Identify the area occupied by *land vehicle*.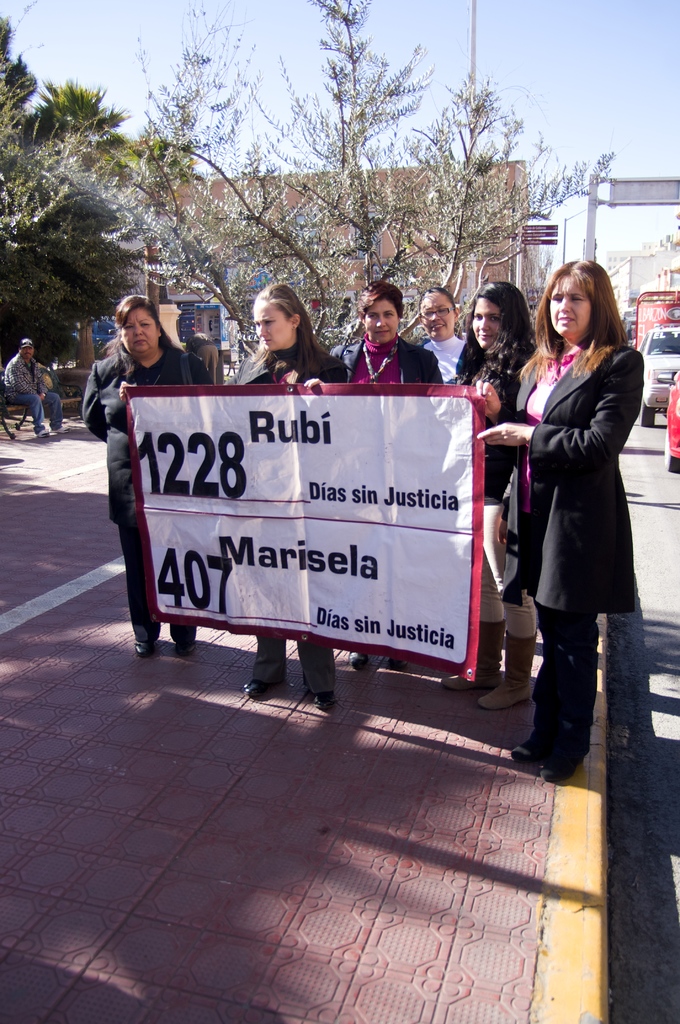
Area: pyautogui.locateOnScreen(665, 366, 679, 478).
